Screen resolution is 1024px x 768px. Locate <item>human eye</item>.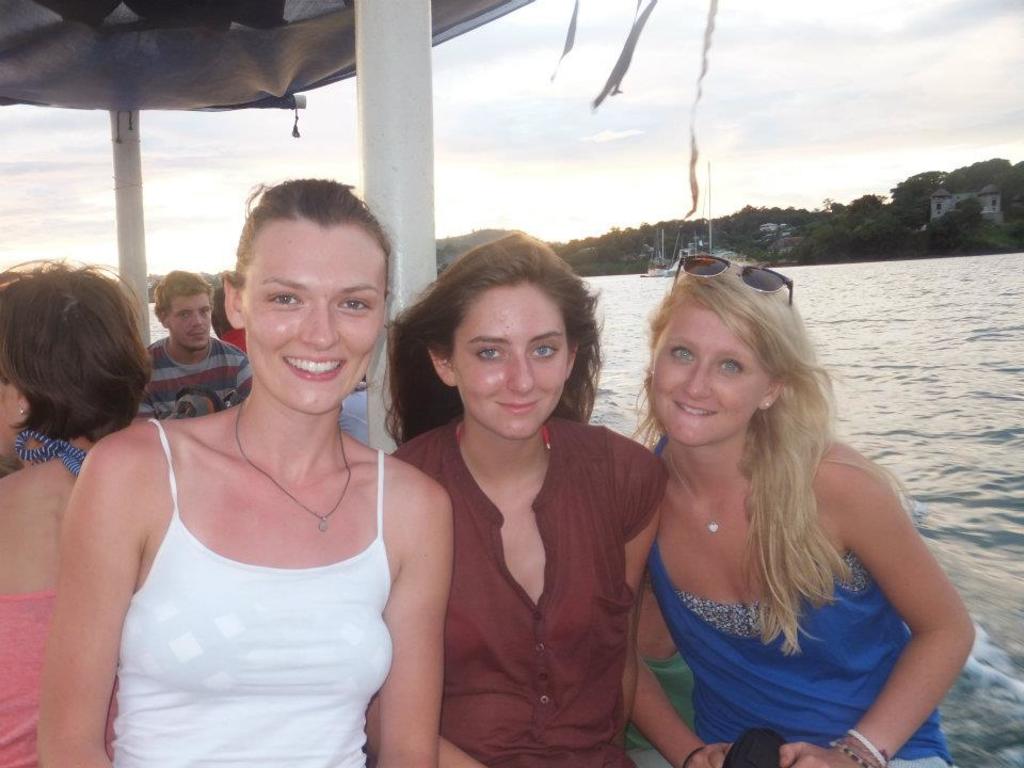
bbox=[266, 292, 308, 314].
